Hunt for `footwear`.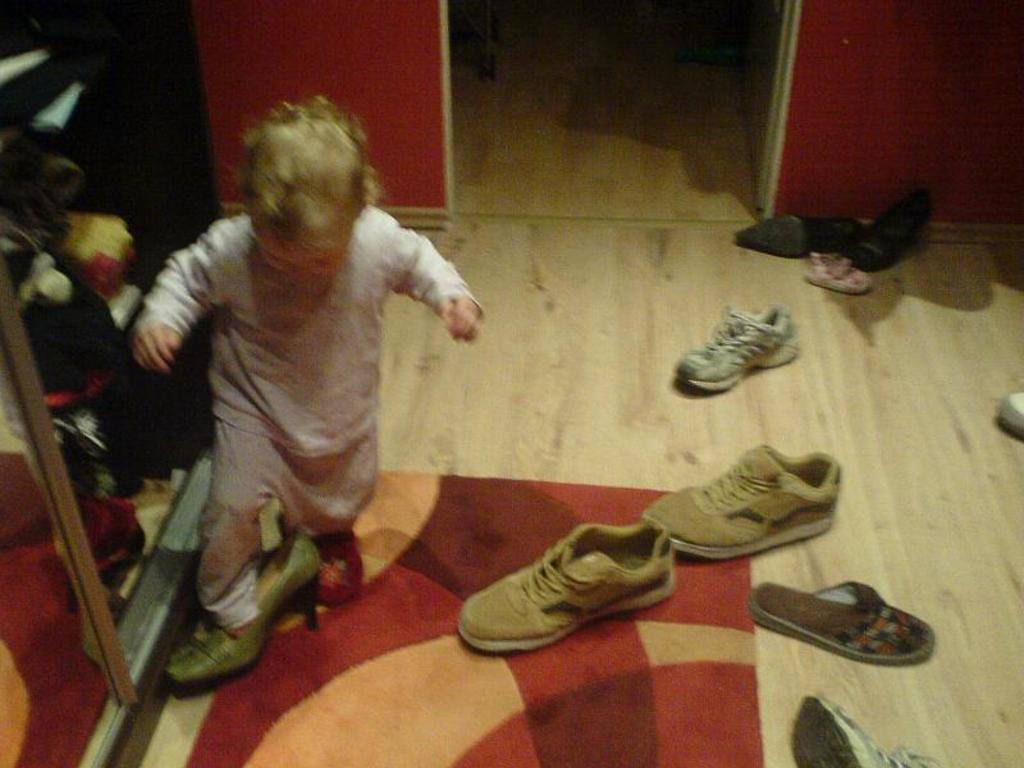
Hunted down at [733, 214, 859, 256].
